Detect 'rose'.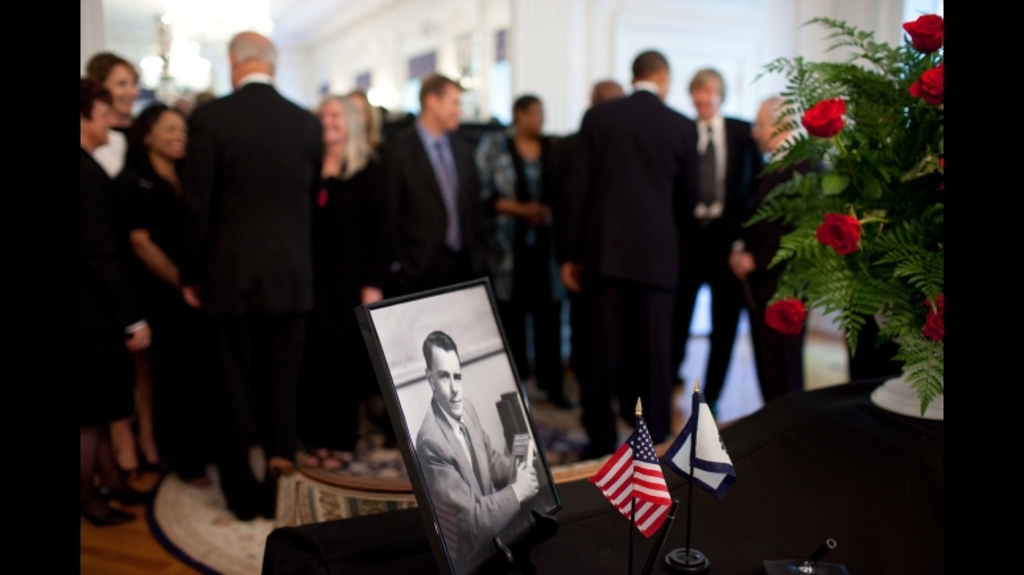
Detected at x1=767 y1=297 x2=805 y2=332.
